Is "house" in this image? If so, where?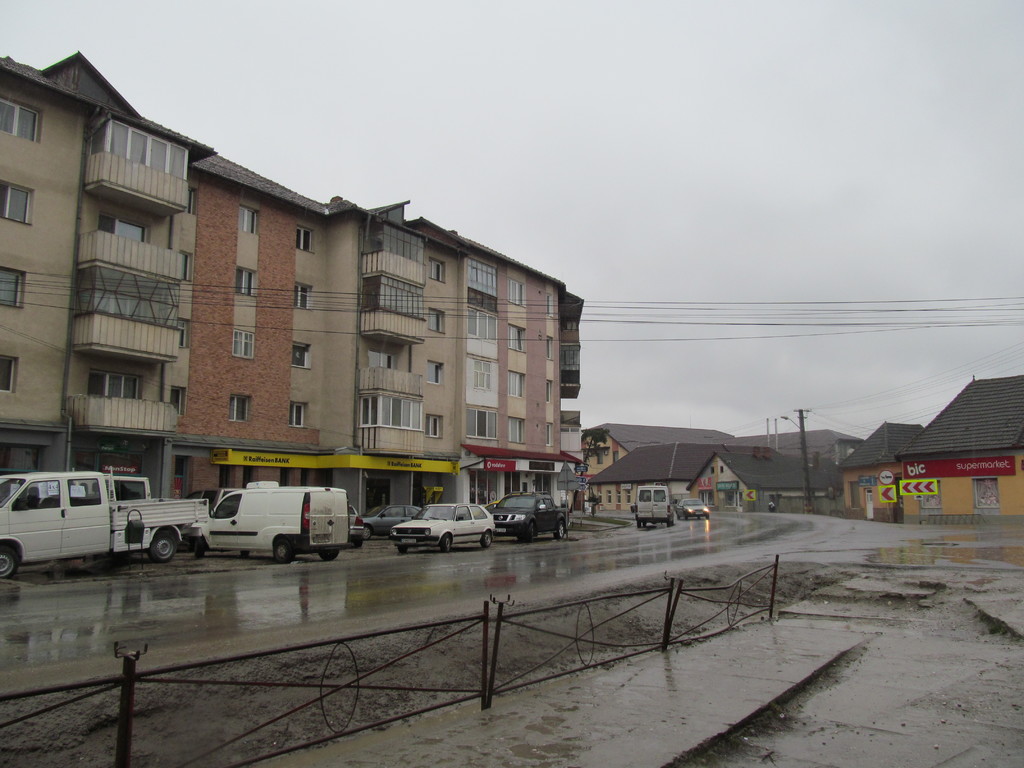
Yes, at <region>842, 415, 917, 515</region>.
